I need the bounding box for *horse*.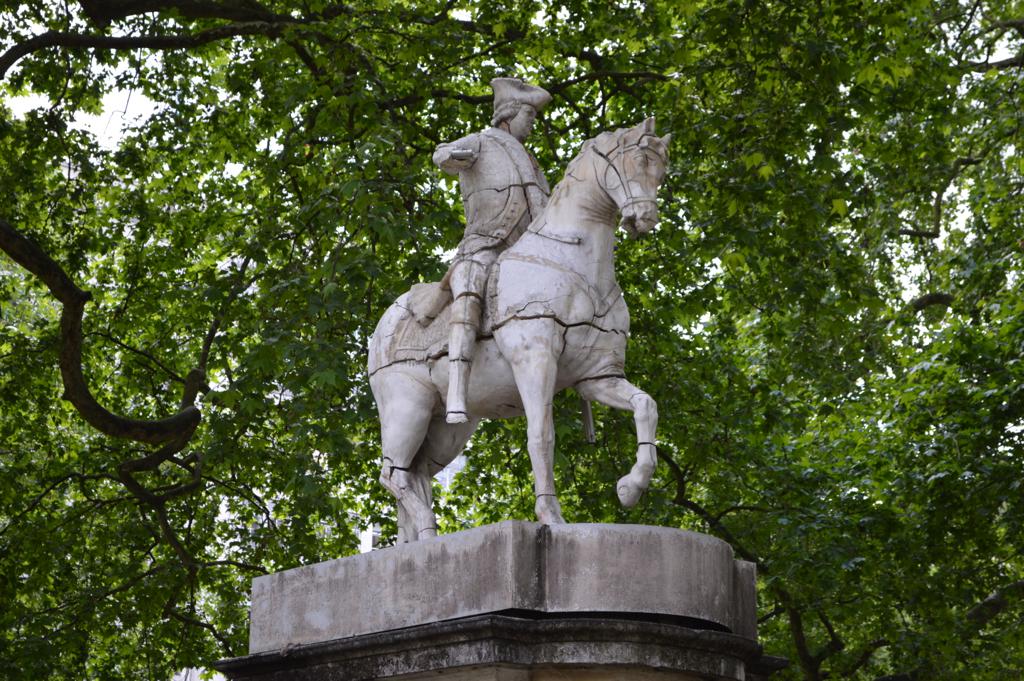
Here it is: 372, 110, 676, 547.
